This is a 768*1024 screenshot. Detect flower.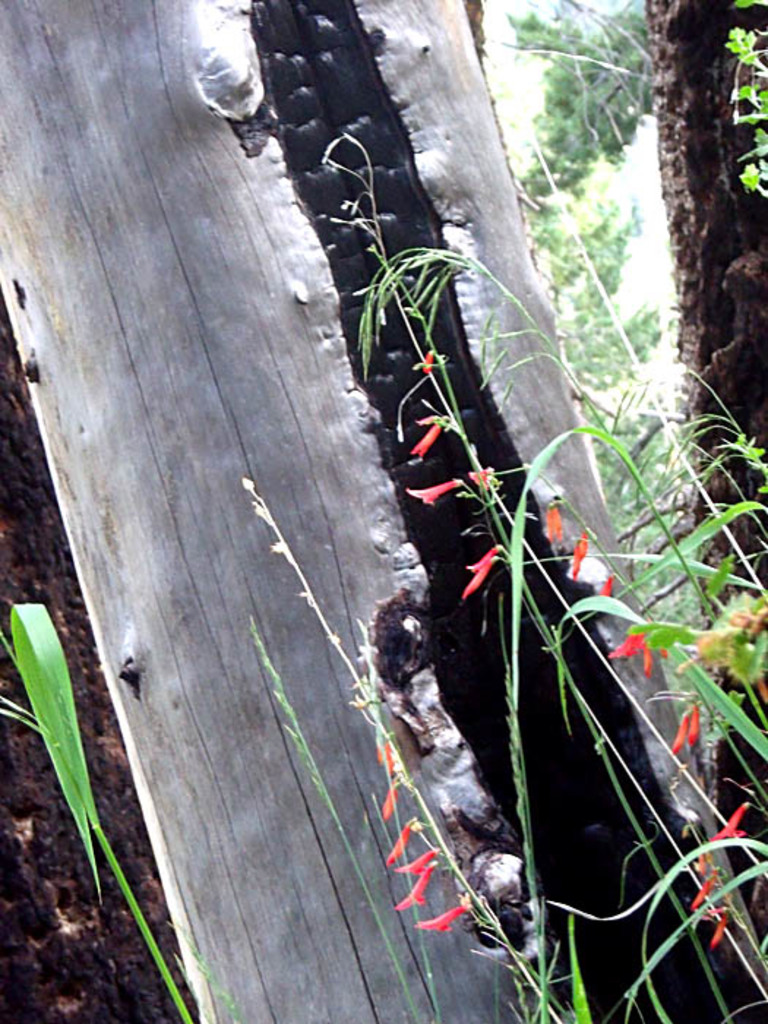
374/739/395/775.
